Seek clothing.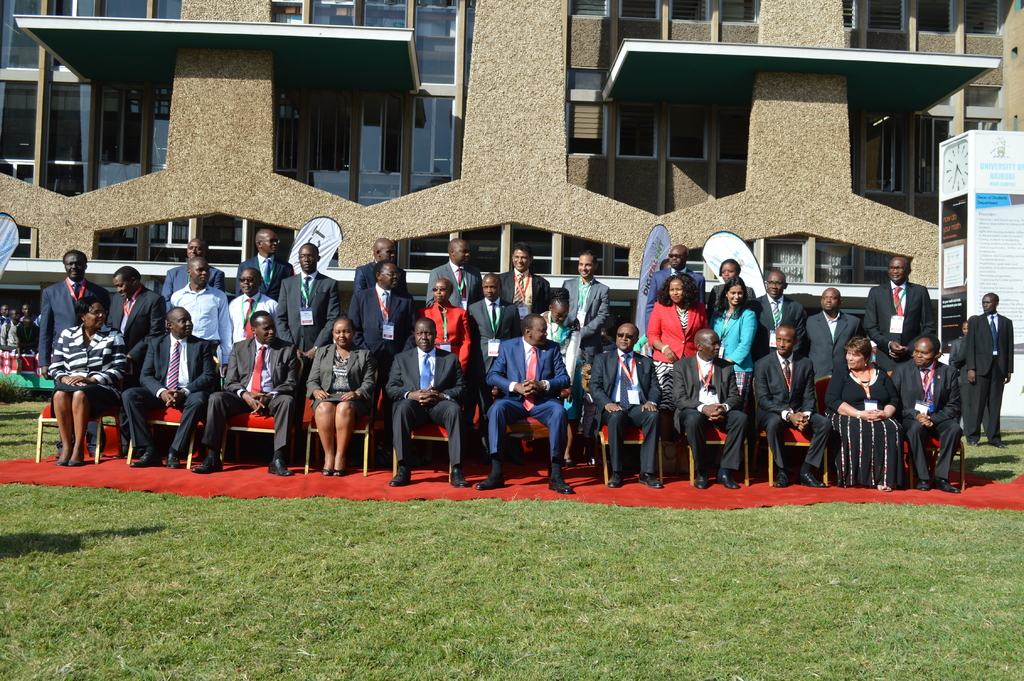
rect(223, 292, 282, 360).
